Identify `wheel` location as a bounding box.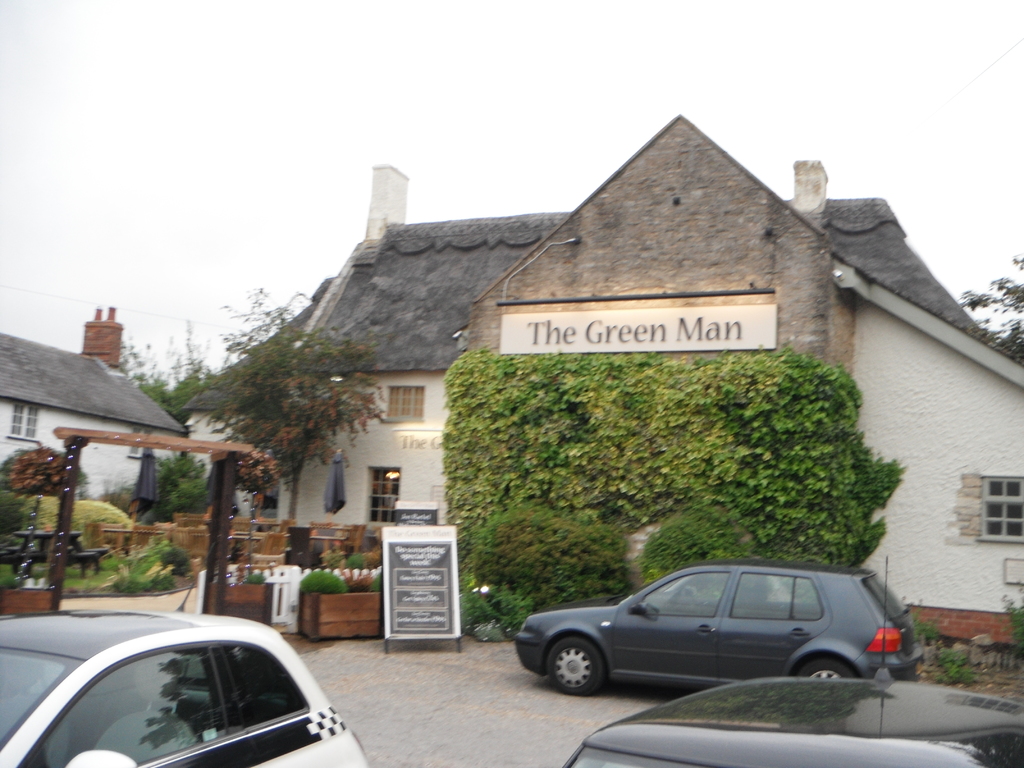
{"x1": 784, "y1": 652, "x2": 850, "y2": 682}.
